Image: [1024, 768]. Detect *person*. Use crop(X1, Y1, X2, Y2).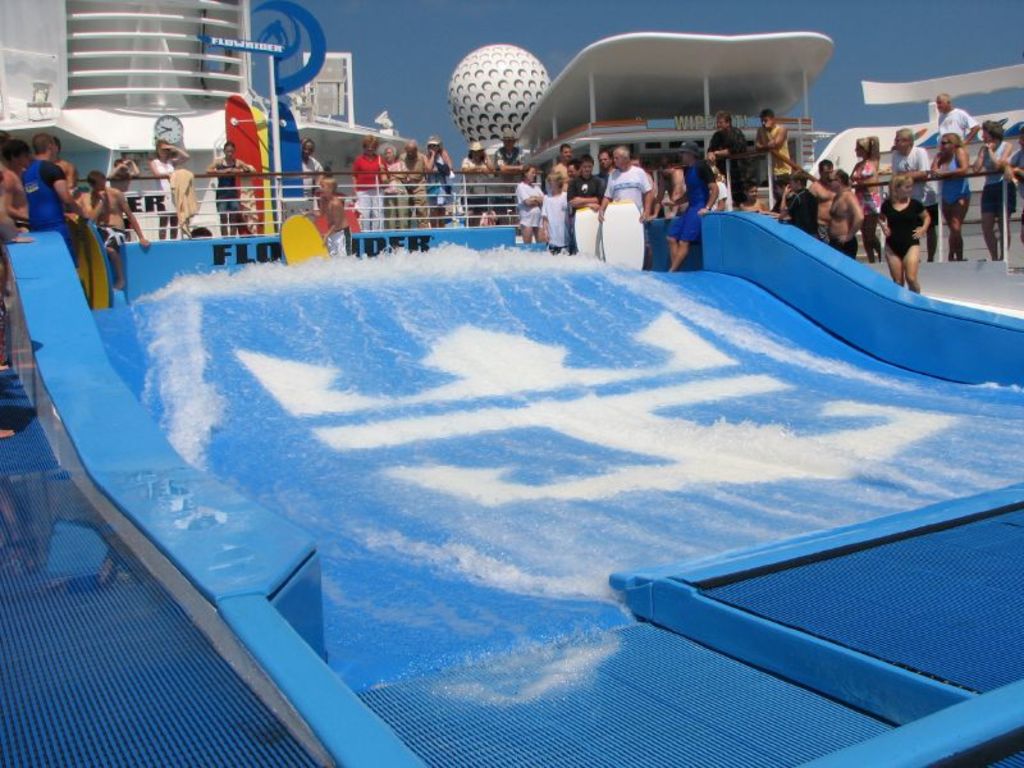
crop(703, 113, 750, 207).
